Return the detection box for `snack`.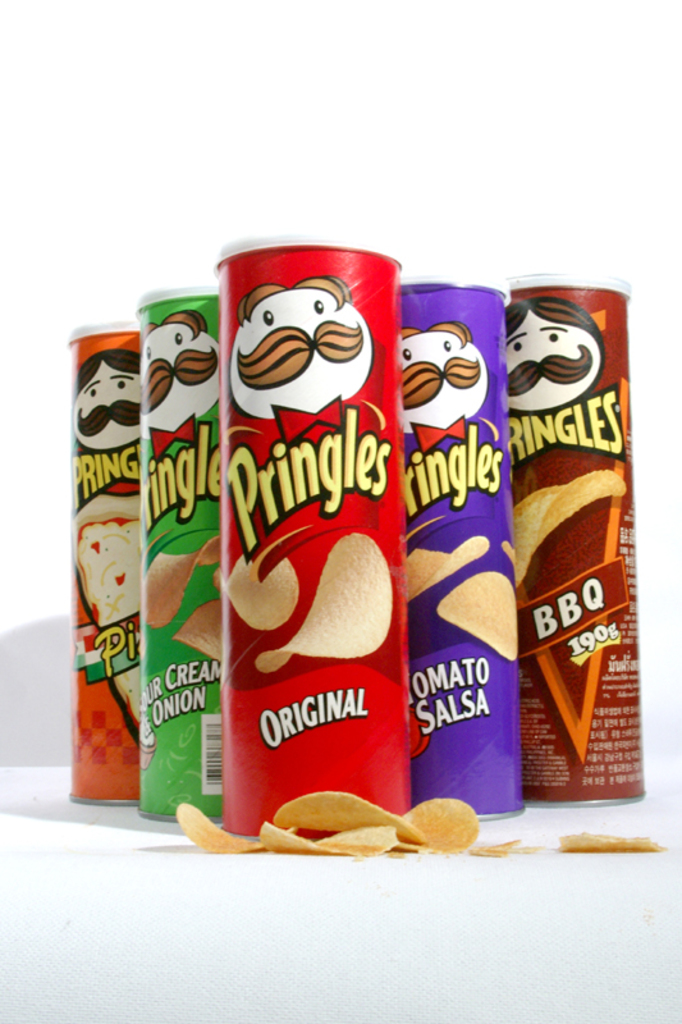
region(559, 831, 663, 854).
